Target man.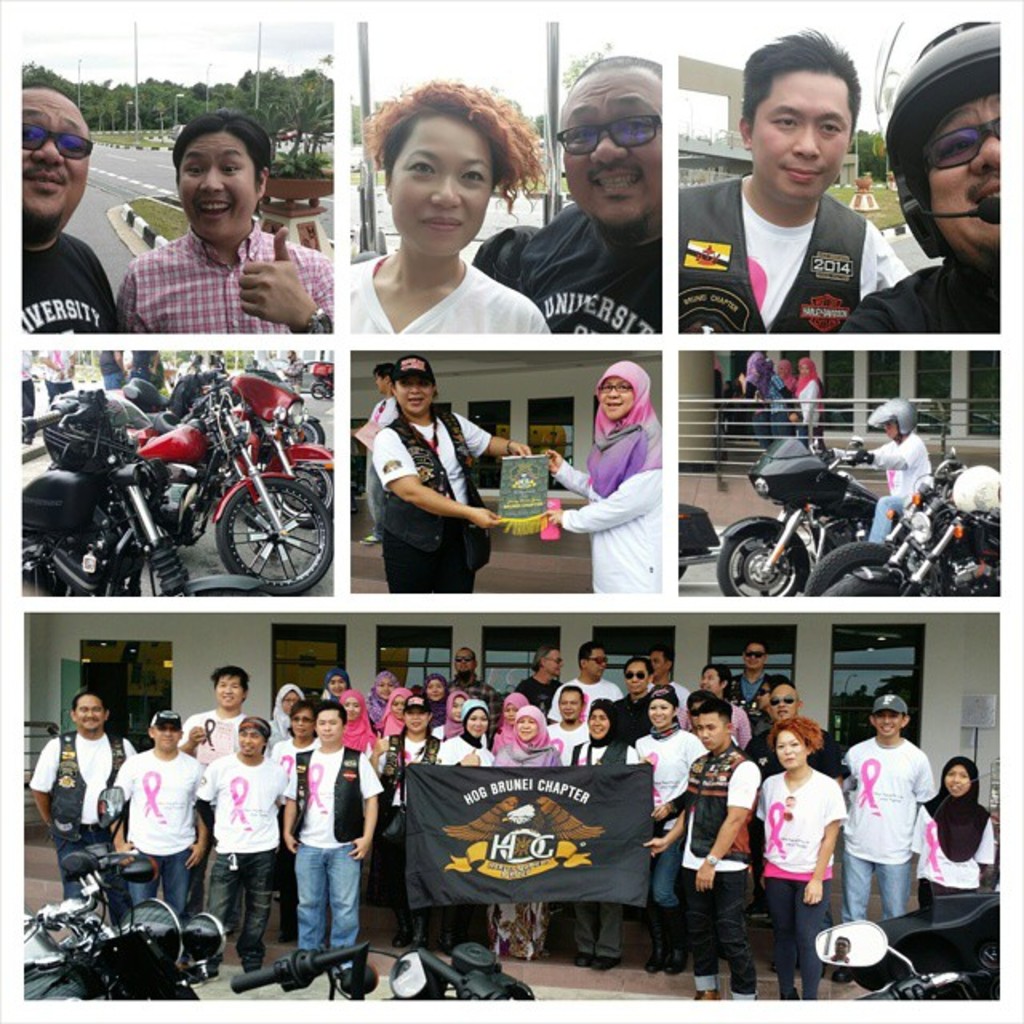
Target region: 358,366,397,542.
